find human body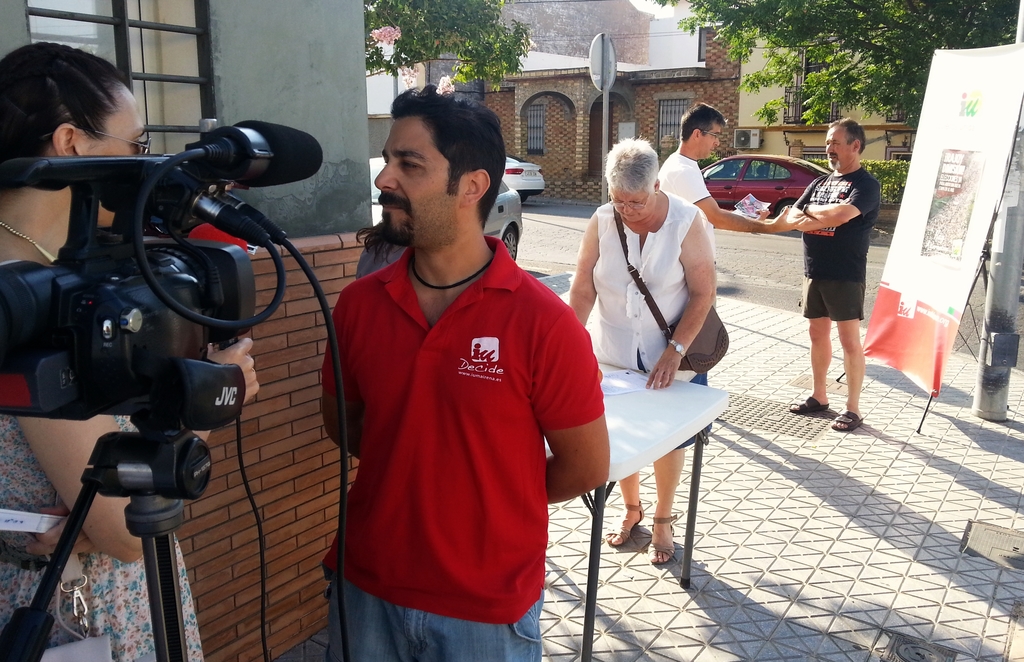
l=321, t=80, r=611, b=661
